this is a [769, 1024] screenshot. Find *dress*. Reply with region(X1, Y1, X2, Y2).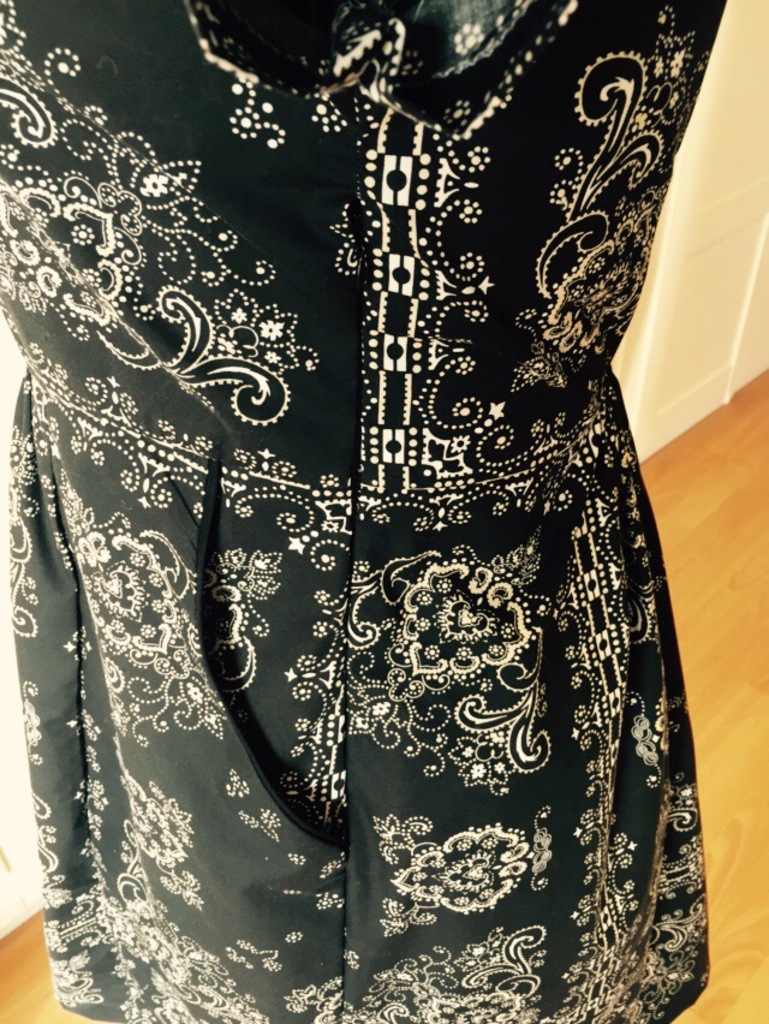
region(0, 0, 727, 1023).
